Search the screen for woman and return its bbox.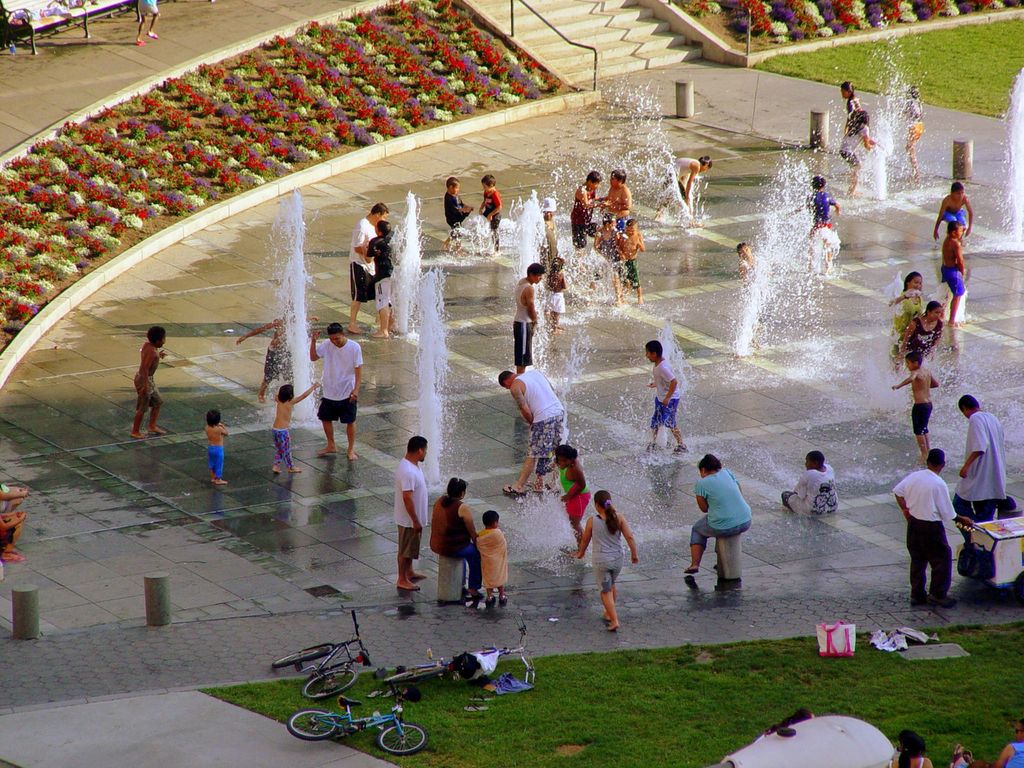
Found: 893:299:944:369.
